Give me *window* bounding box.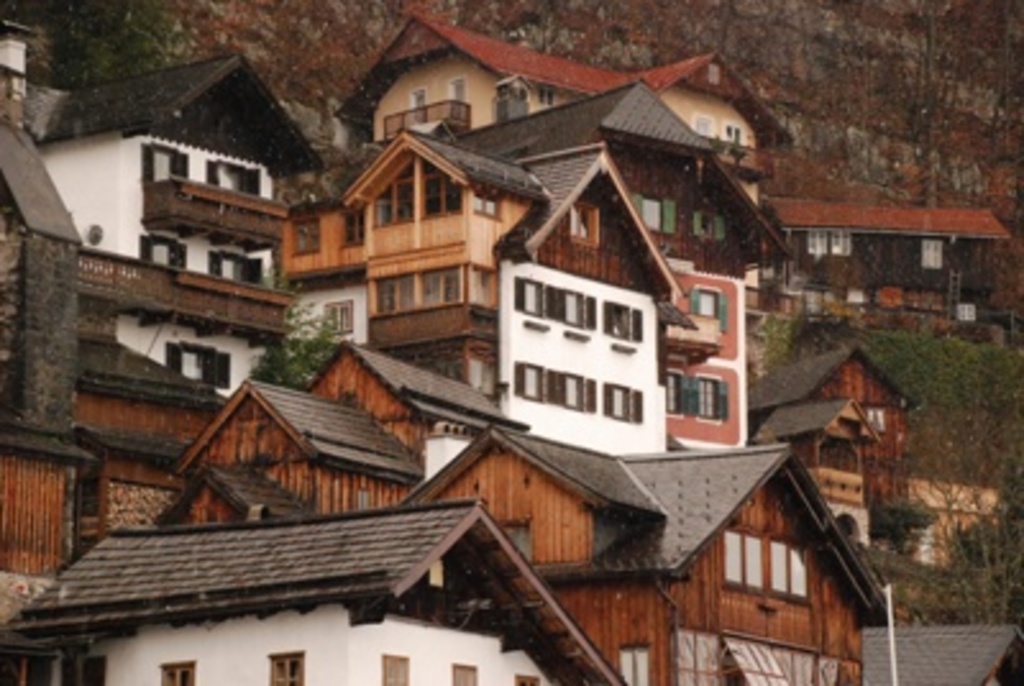
[558,294,589,330].
